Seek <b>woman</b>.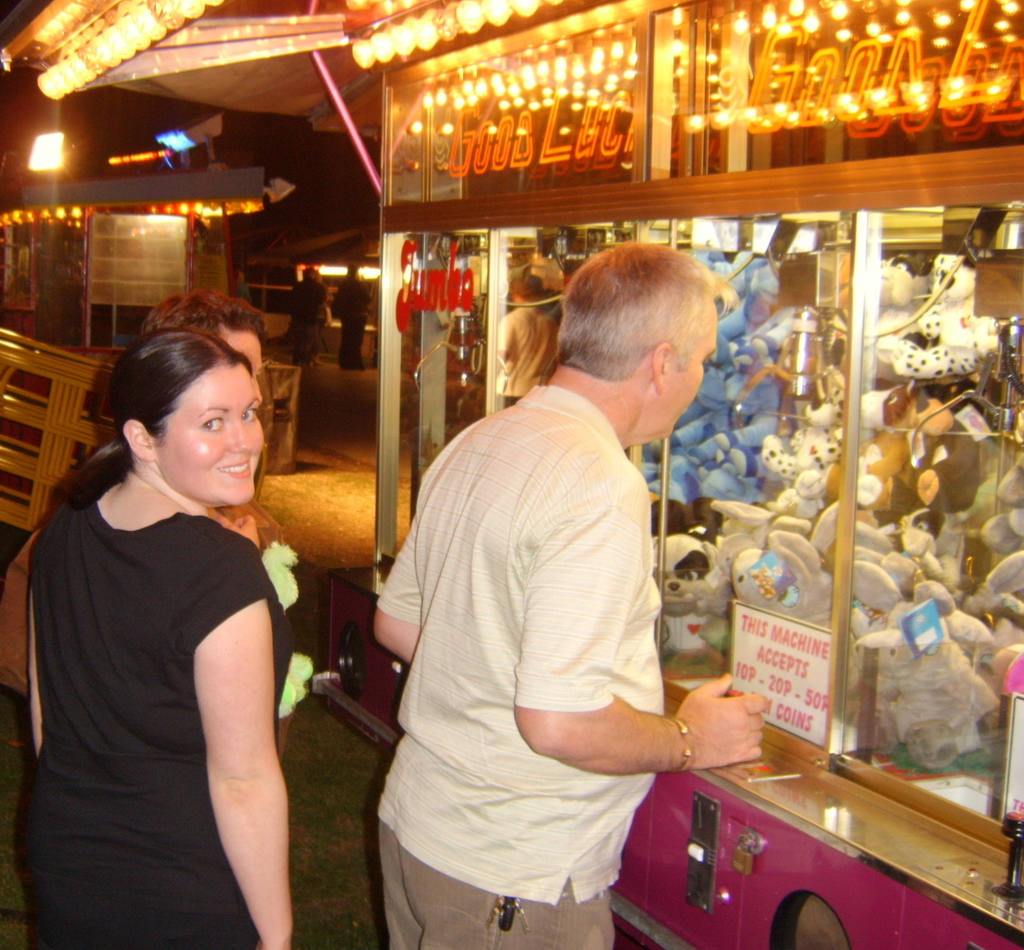
(left=28, top=277, right=328, bottom=949).
